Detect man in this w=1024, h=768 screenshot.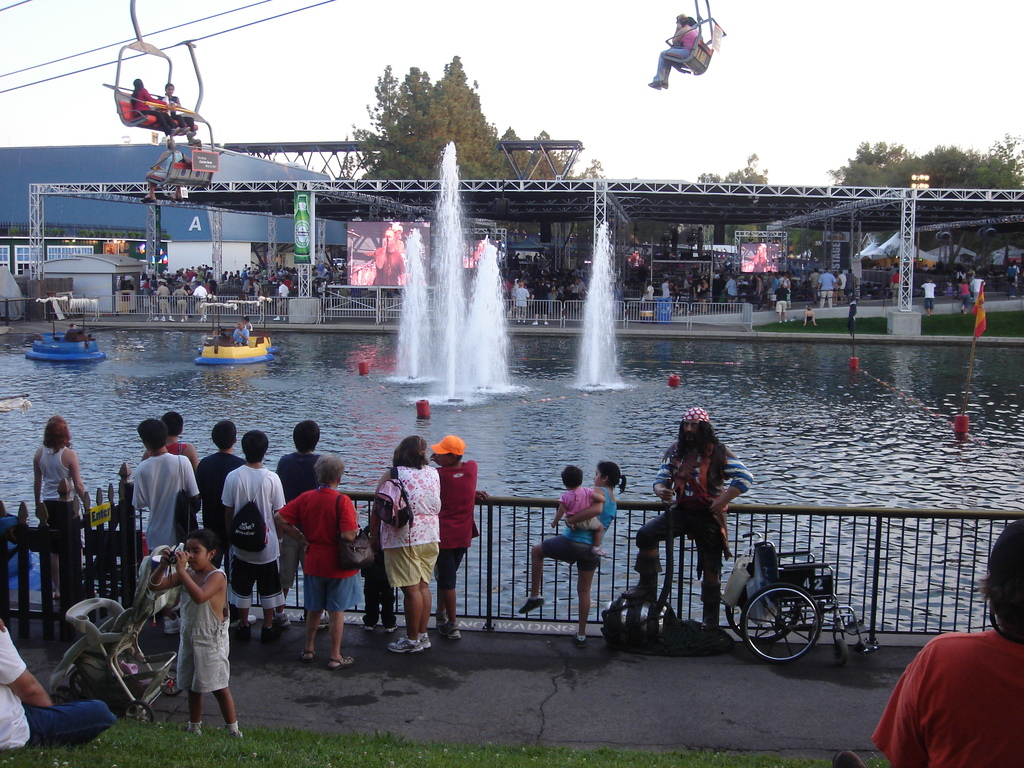
Detection: region(131, 413, 197, 633).
